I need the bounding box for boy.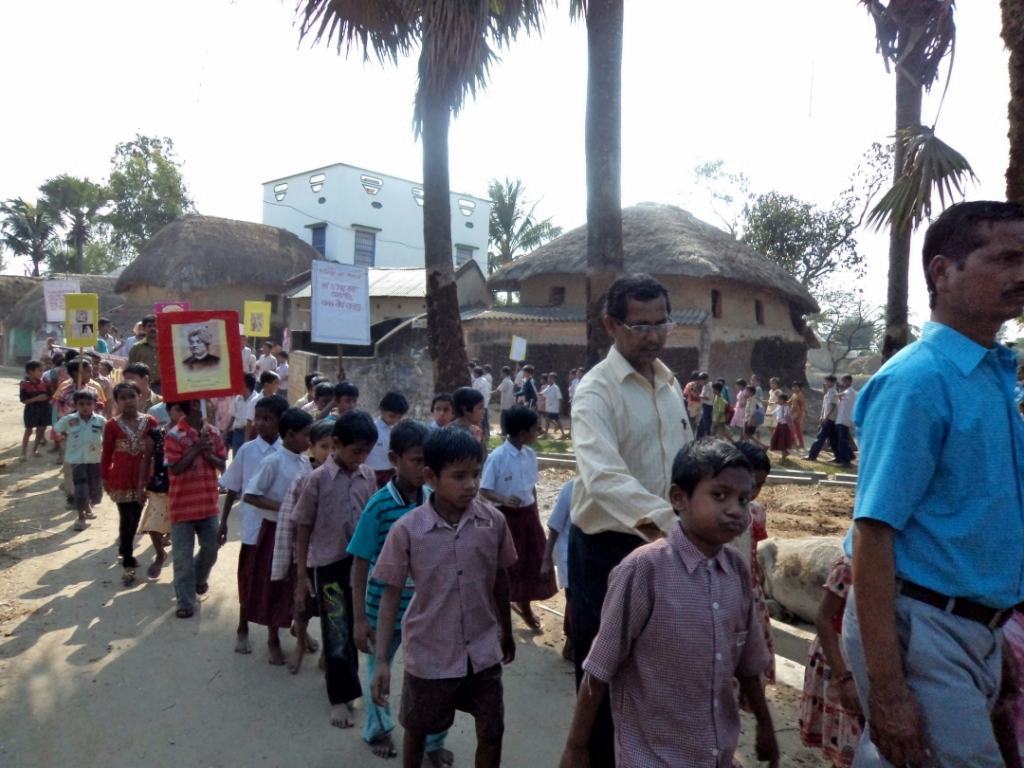
Here it is: left=255, top=341, right=276, bottom=383.
